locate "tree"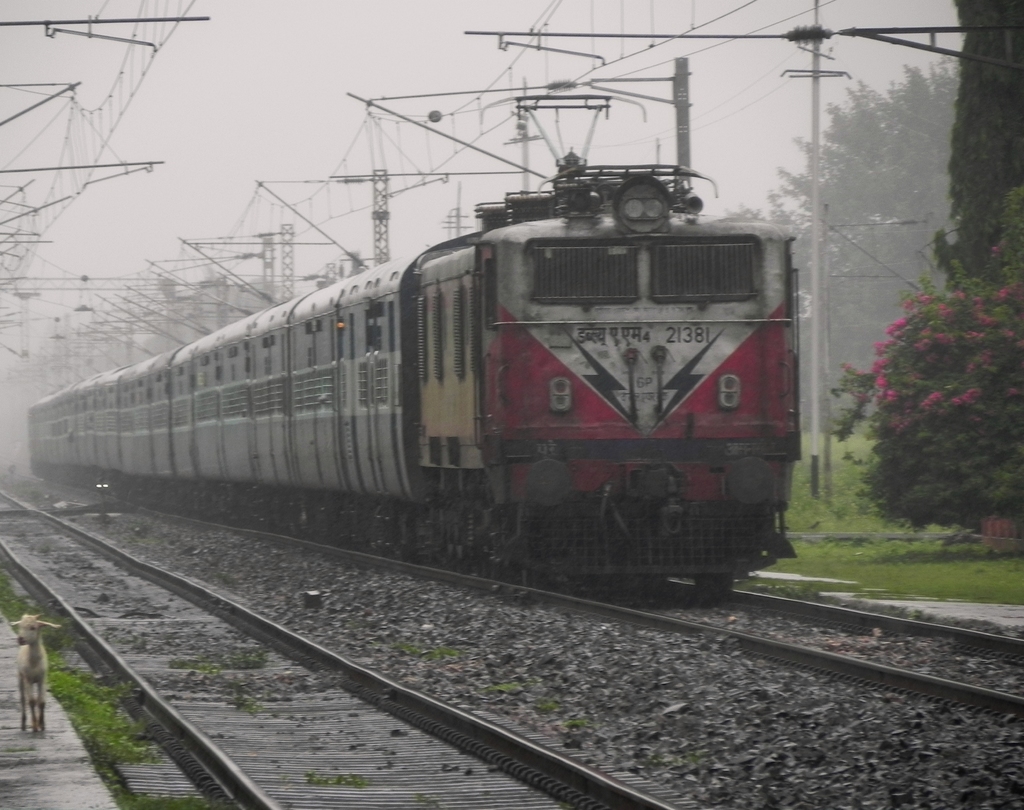
locate(940, 0, 1023, 292)
